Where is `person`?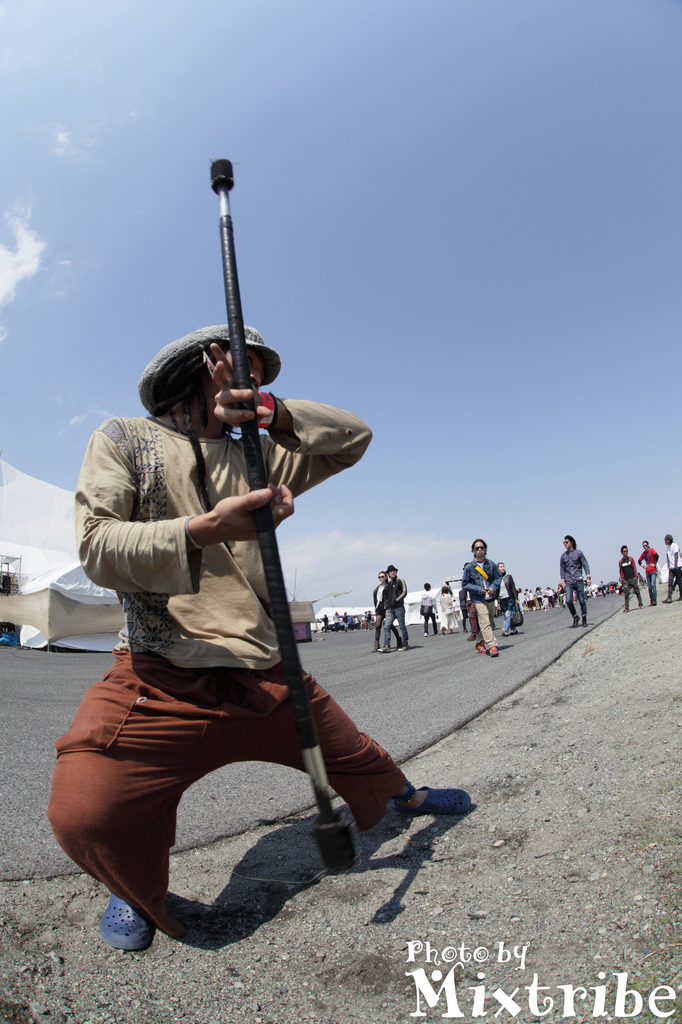
box(638, 547, 657, 595).
